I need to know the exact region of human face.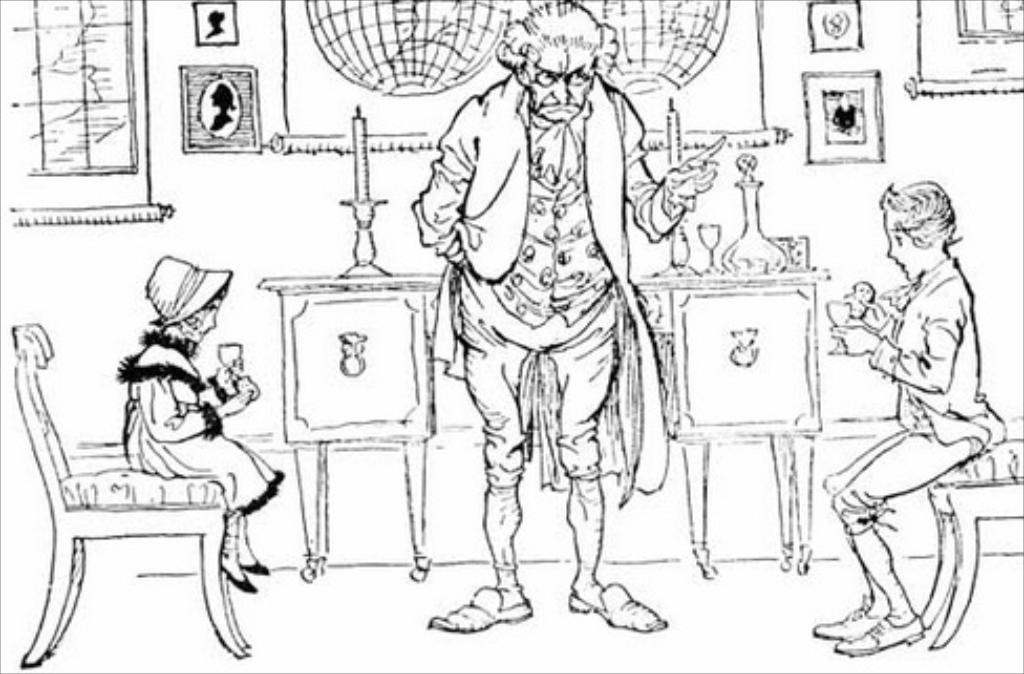
Region: x1=888, y1=206, x2=923, y2=277.
